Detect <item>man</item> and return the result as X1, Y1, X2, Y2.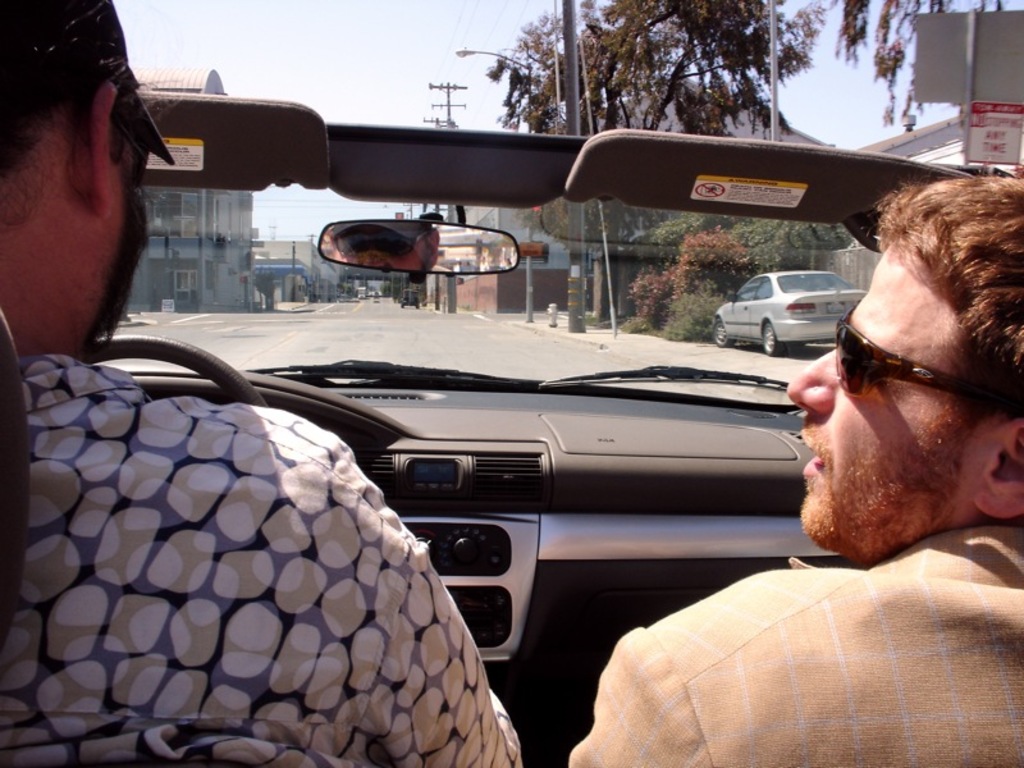
559, 169, 1023, 767.
